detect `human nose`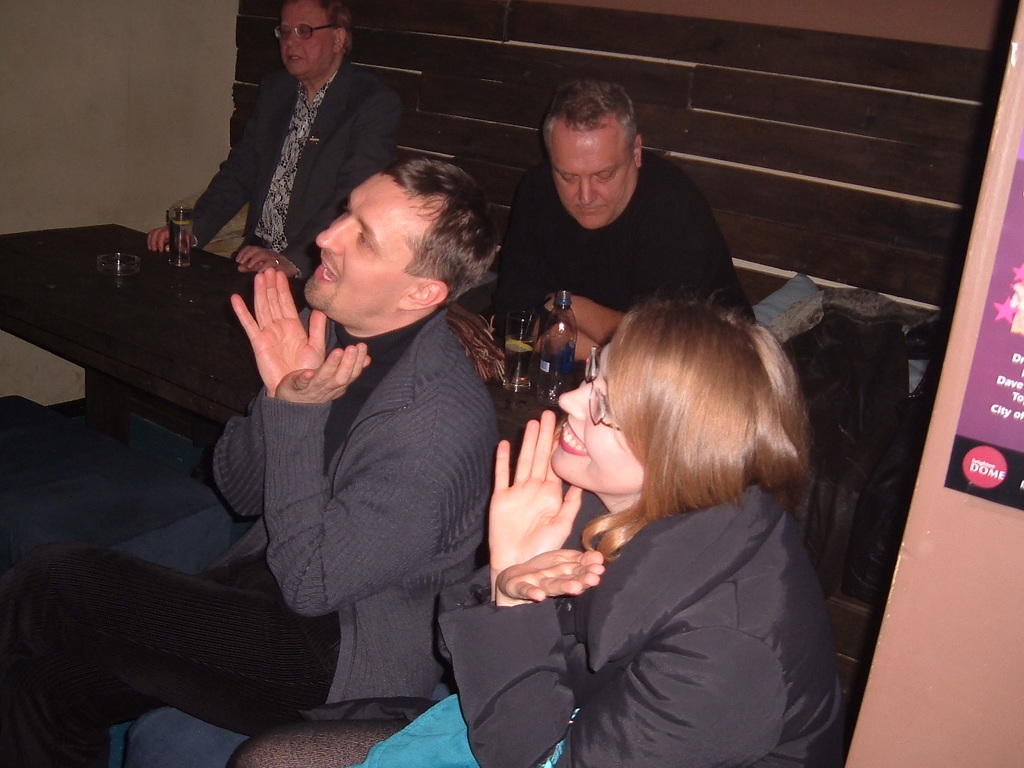
detection(555, 381, 595, 421)
